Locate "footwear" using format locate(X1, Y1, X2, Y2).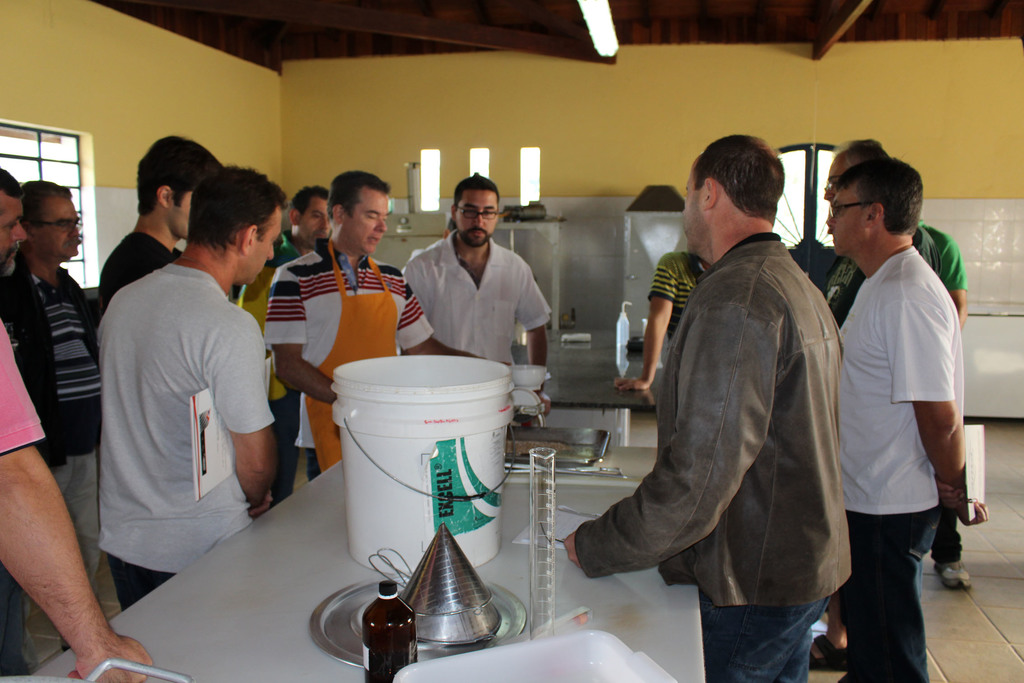
locate(929, 557, 973, 597).
